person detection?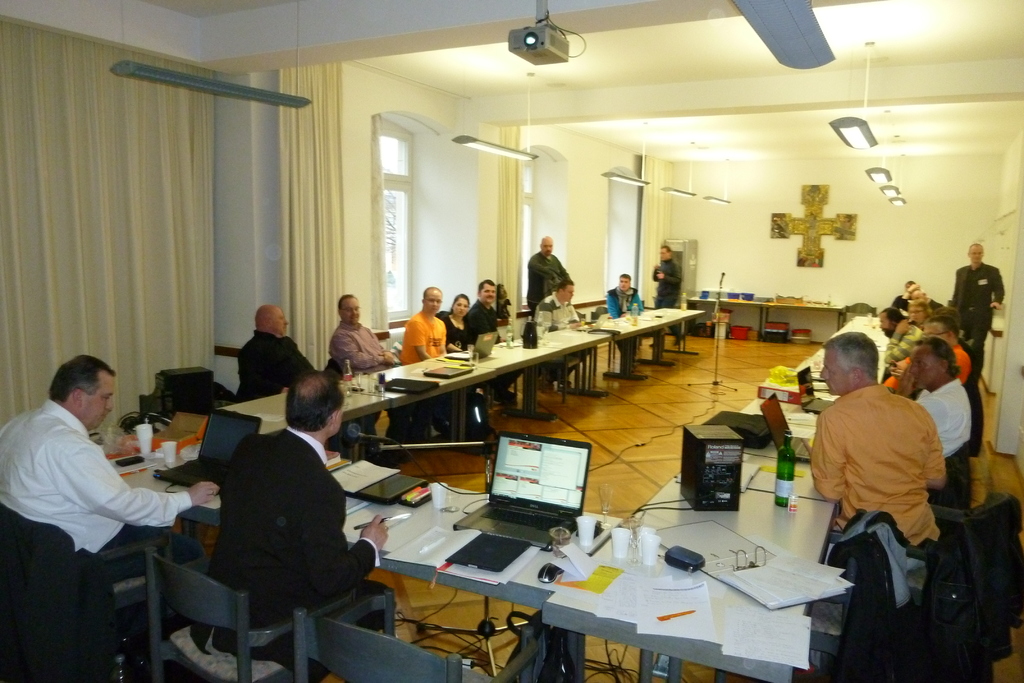
(323,295,410,461)
